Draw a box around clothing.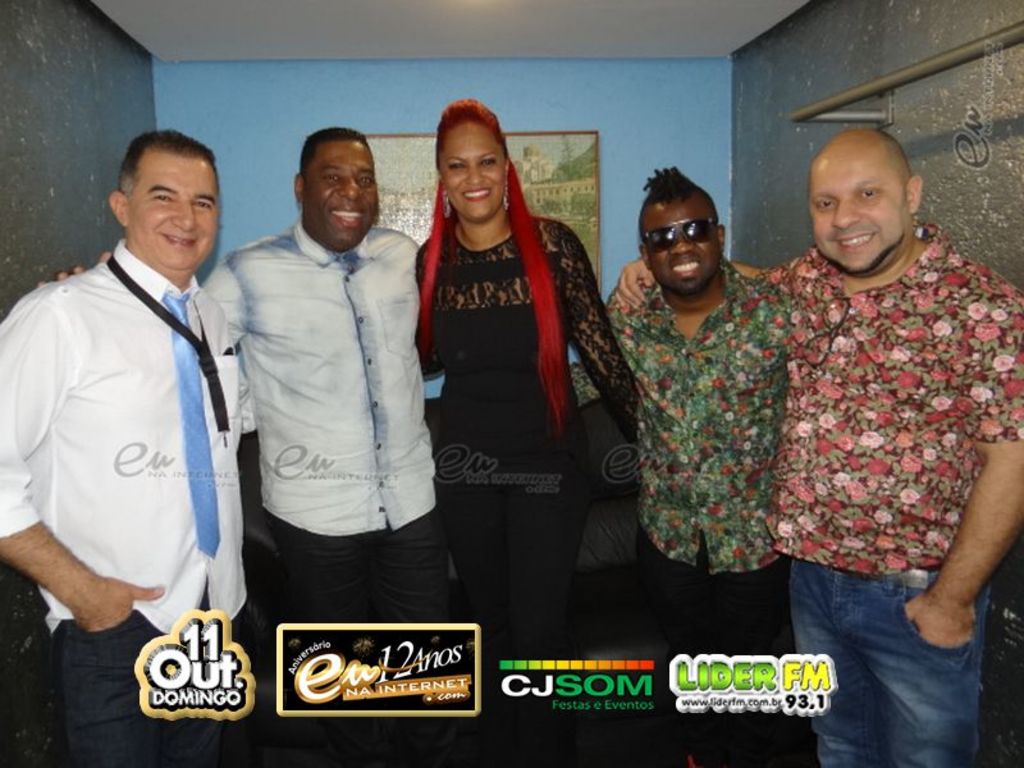
detection(748, 214, 1023, 767).
